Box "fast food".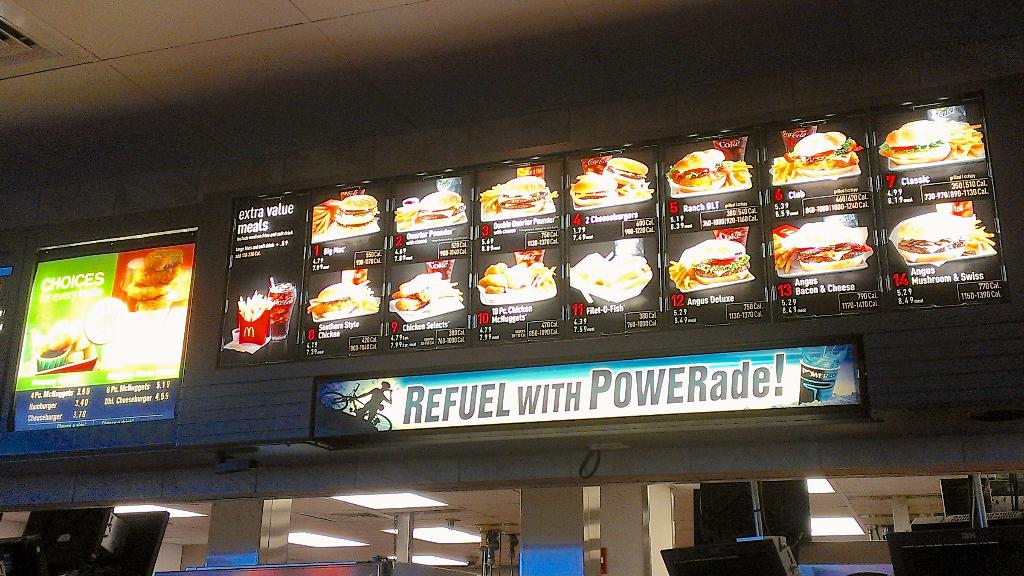
BBox(330, 188, 376, 233).
